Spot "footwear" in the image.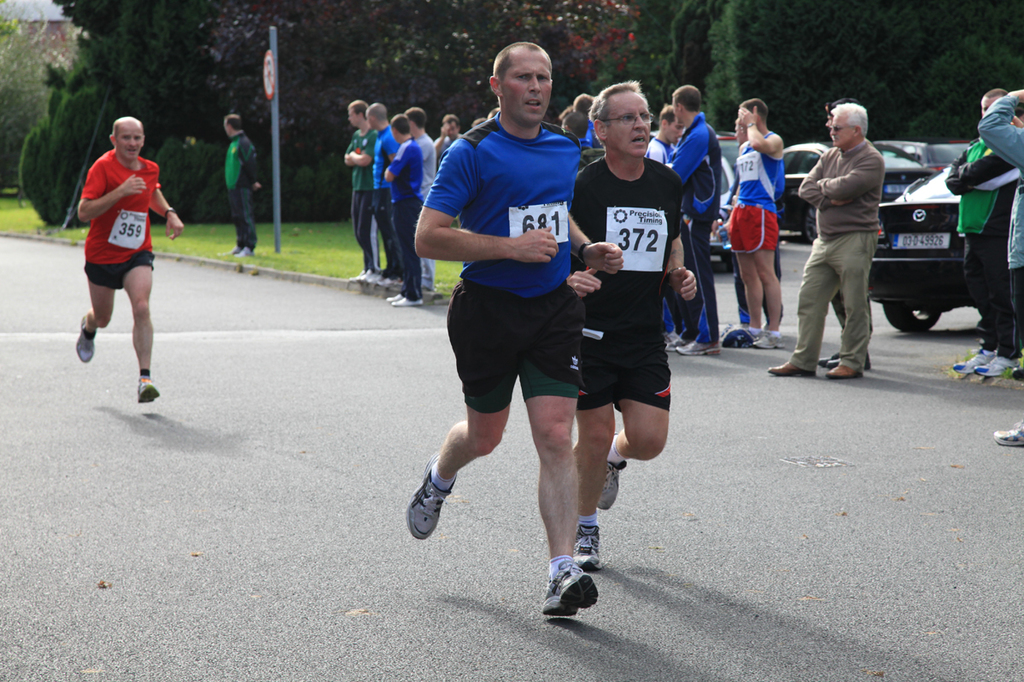
"footwear" found at 373, 287, 407, 302.
